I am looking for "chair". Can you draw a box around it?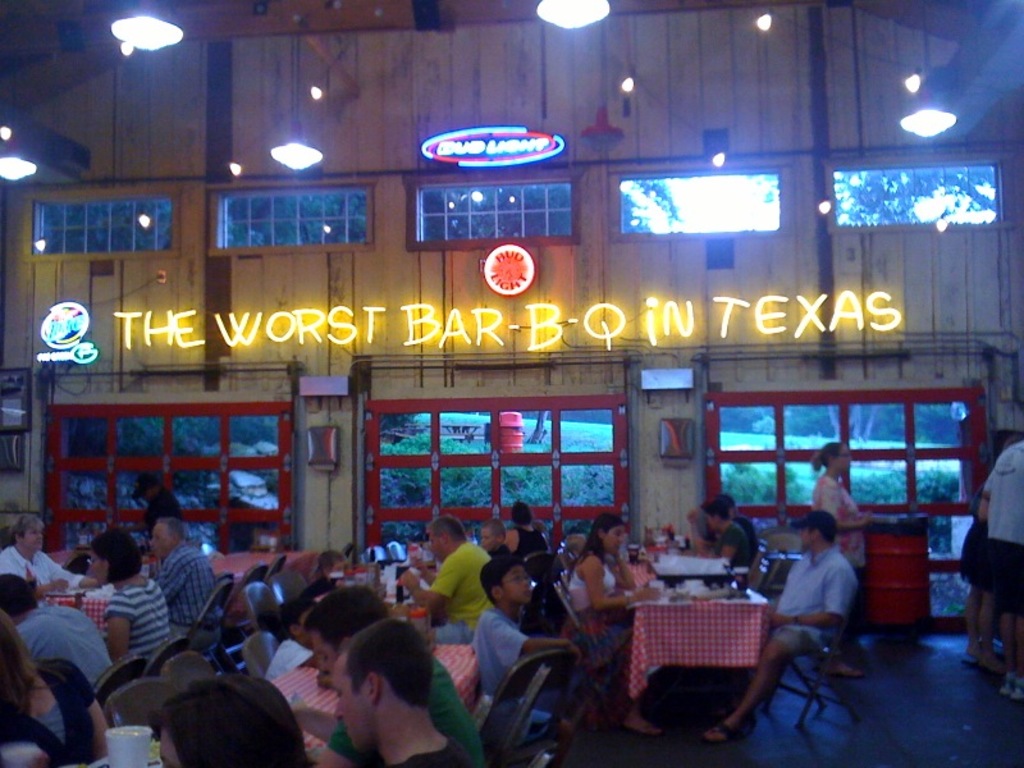
Sure, the bounding box is (96, 678, 189, 740).
